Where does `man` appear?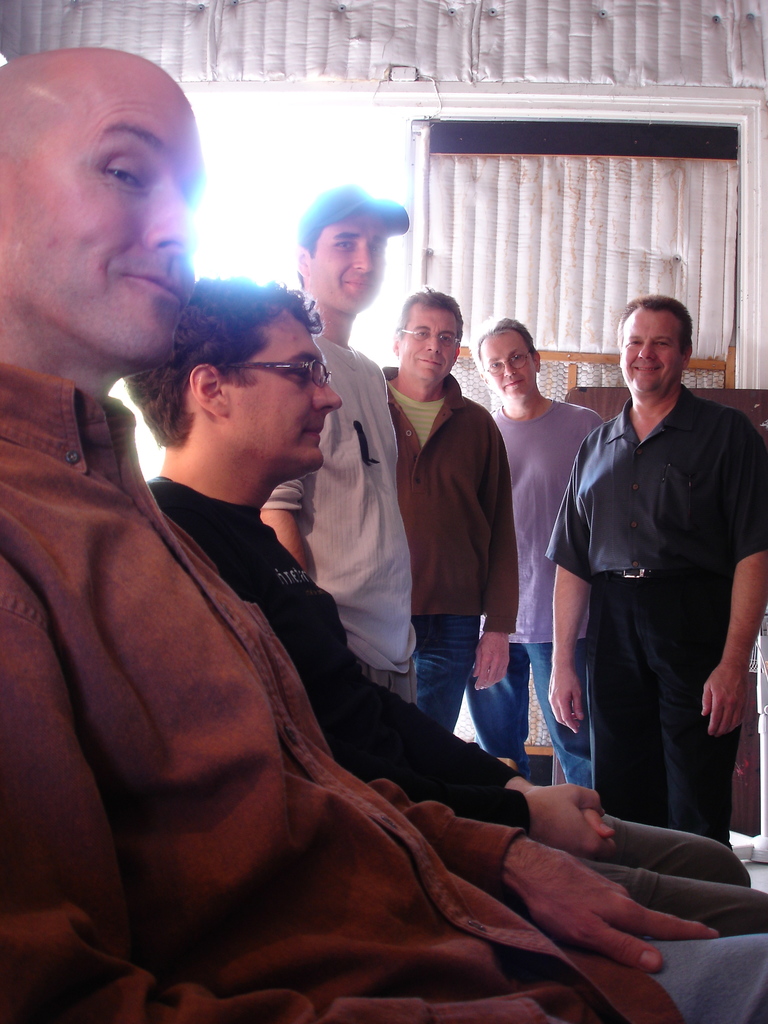
Appears at left=0, top=44, right=767, bottom=1023.
